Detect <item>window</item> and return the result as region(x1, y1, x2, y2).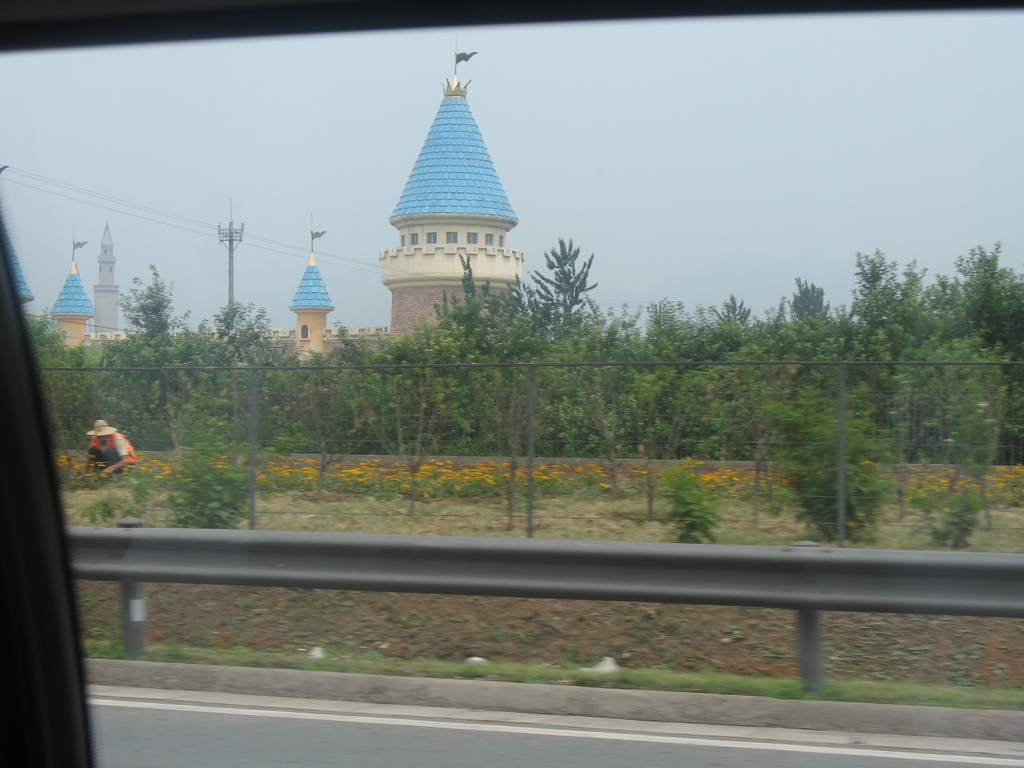
region(468, 232, 477, 244).
